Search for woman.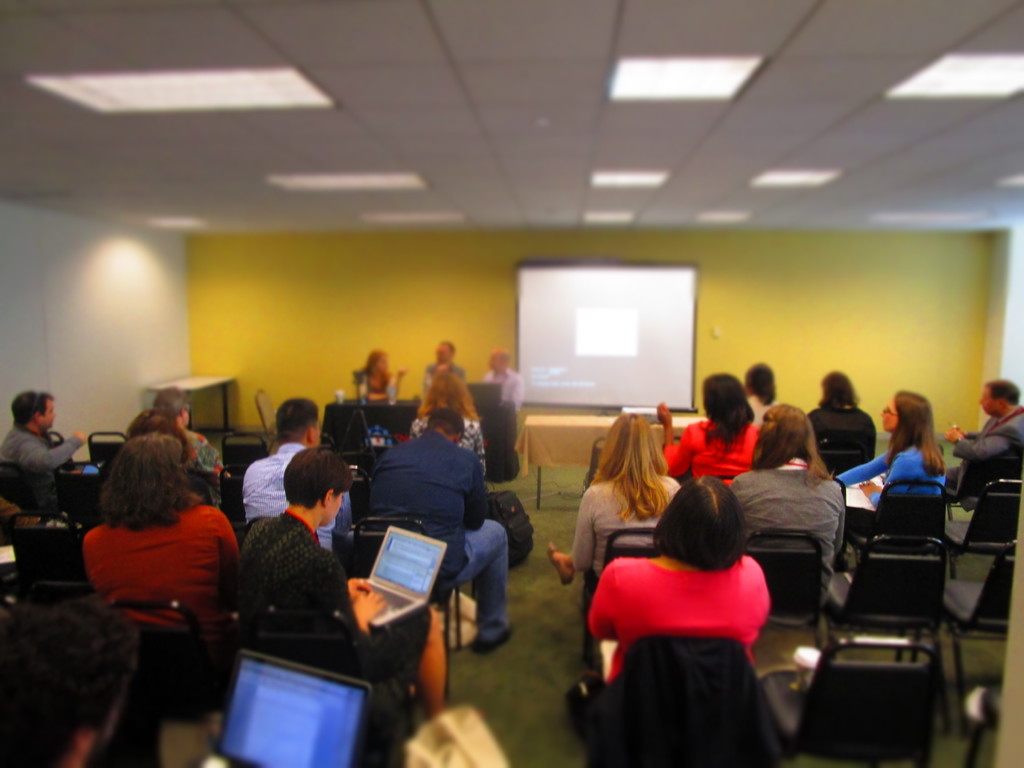
Found at locate(418, 371, 485, 474).
